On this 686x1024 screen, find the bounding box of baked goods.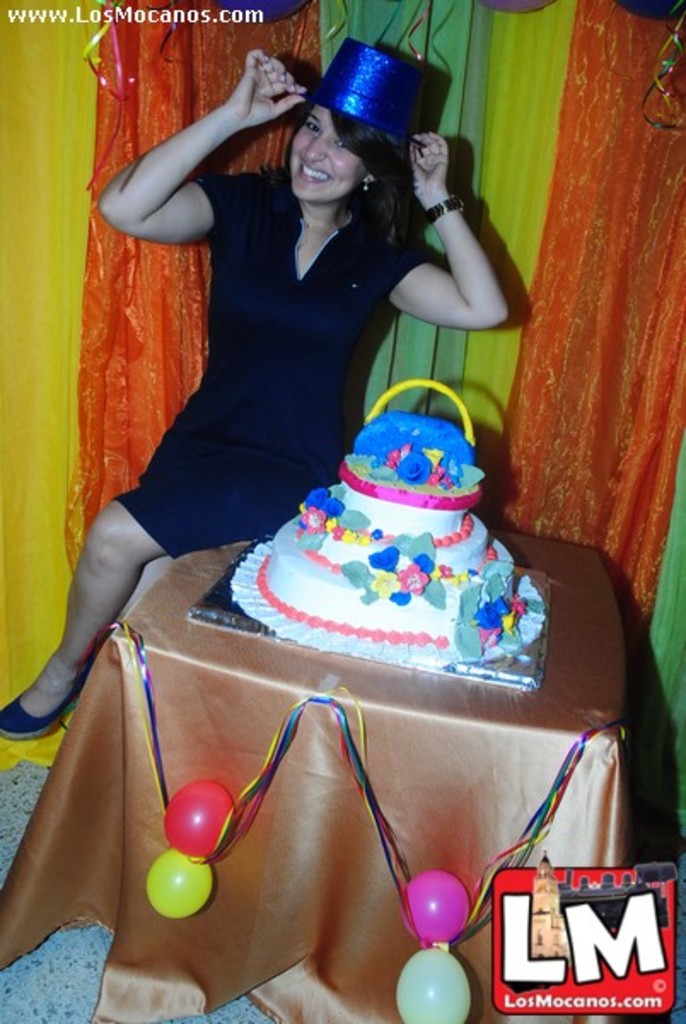
Bounding box: 225 404 539 664.
